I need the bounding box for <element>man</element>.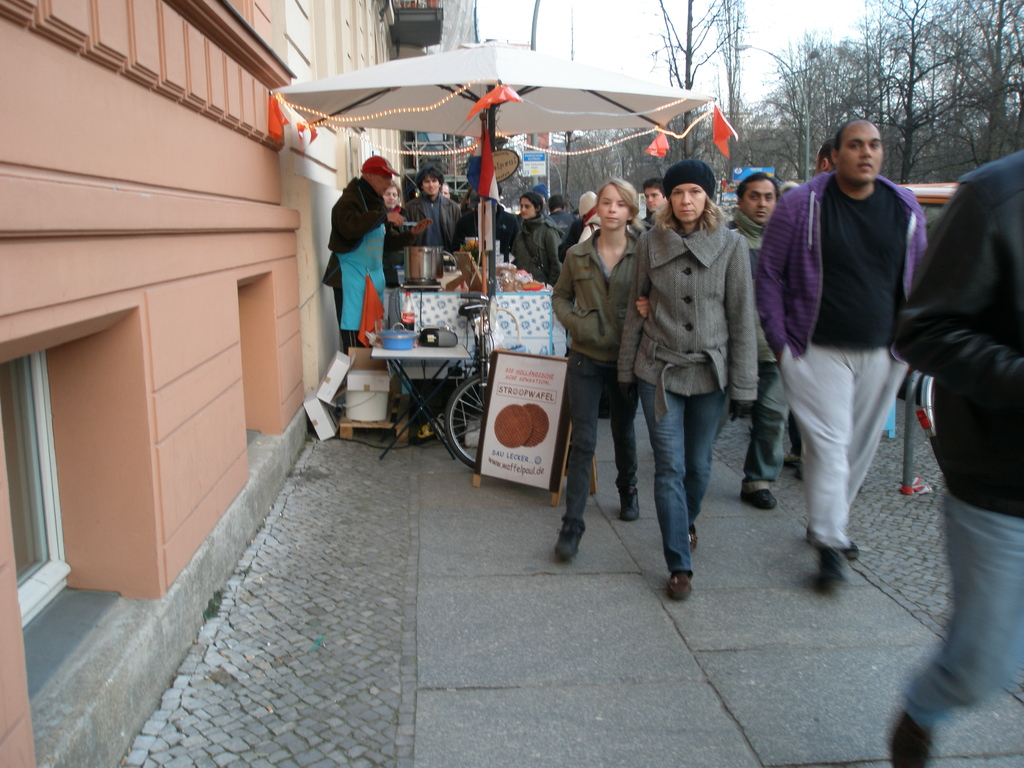
Here it is: {"left": 890, "top": 148, "right": 1022, "bottom": 767}.
